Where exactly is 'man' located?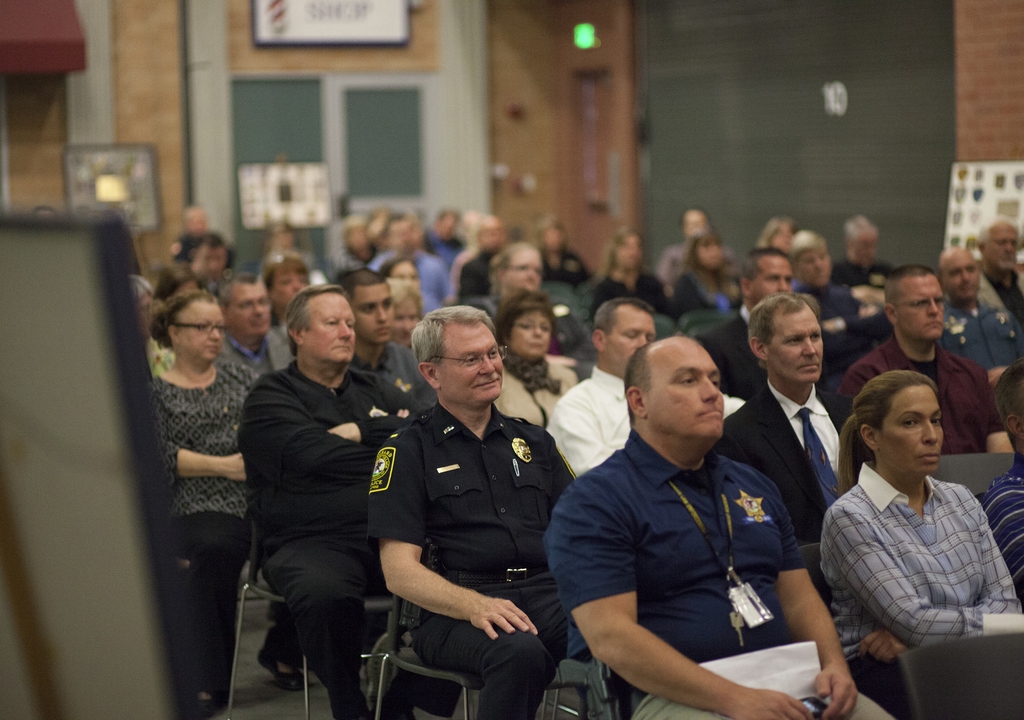
Its bounding box is (x1=218, y1=273, x2=294, y2=375).
